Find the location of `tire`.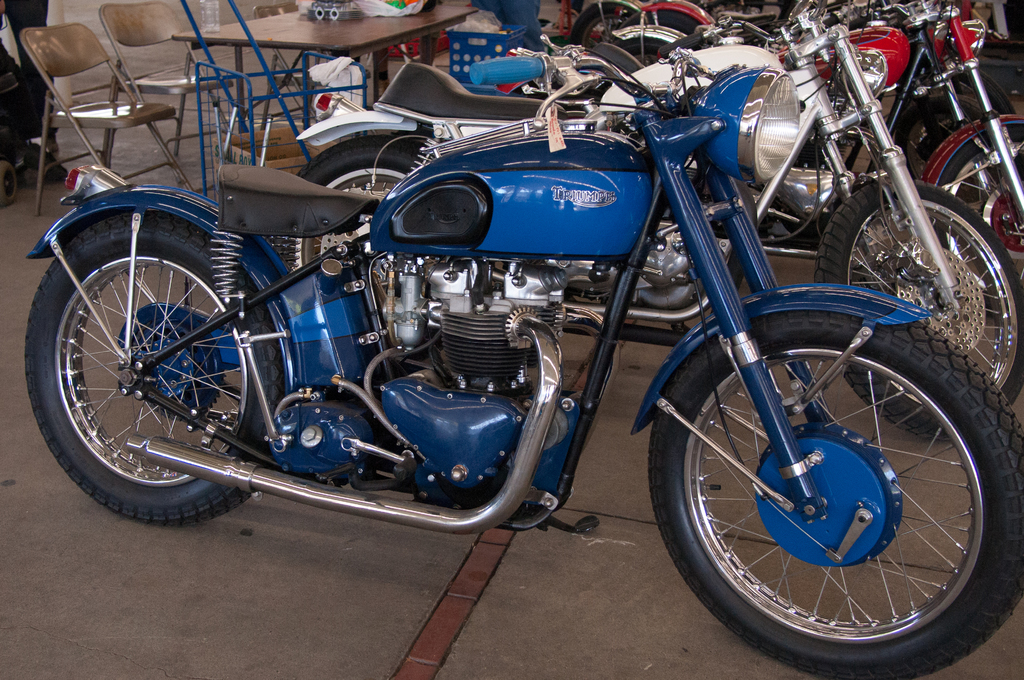
Location: [x1=665, y1=308, x2=995, y2=674].
